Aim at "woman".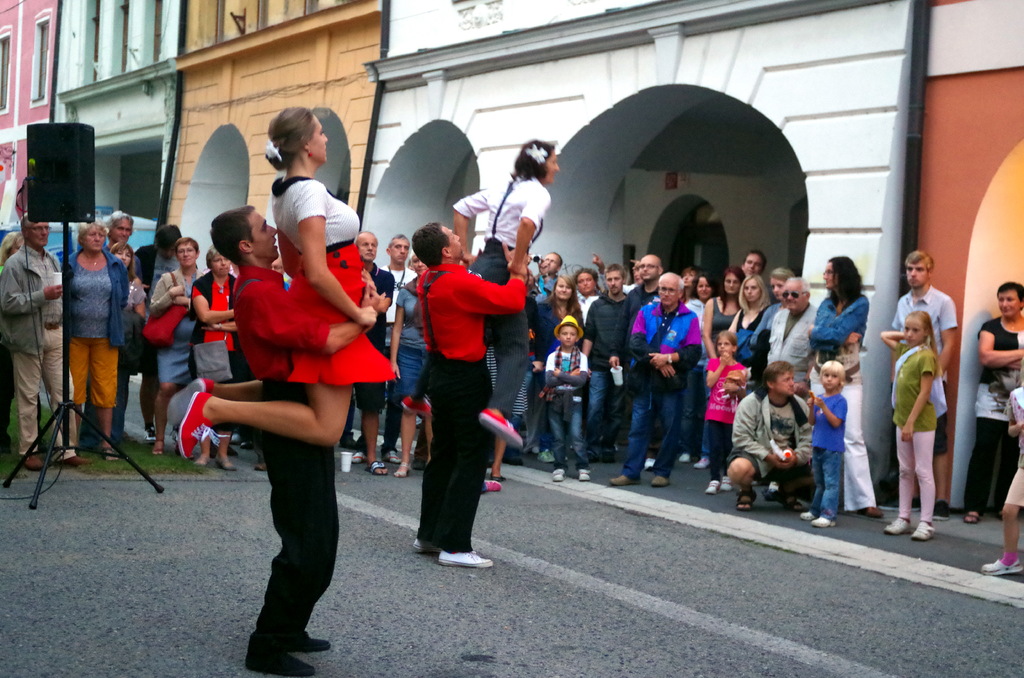
Aimed at crop(189, 234, 236, 475).
